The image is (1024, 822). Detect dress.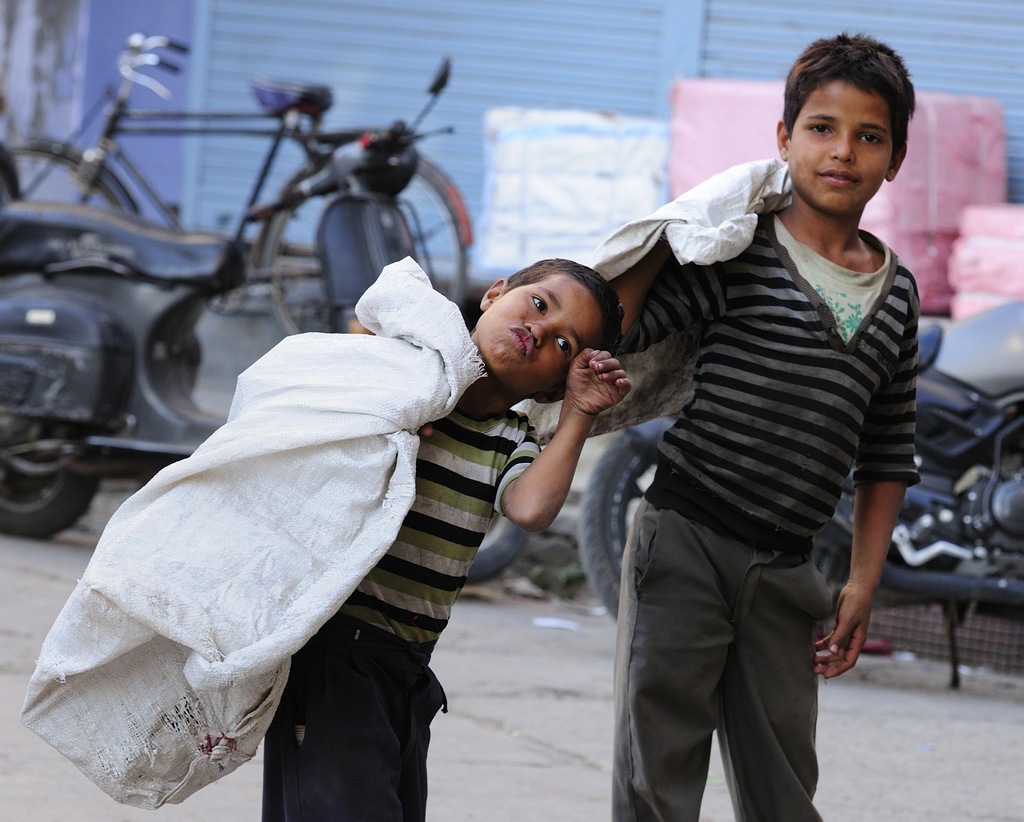
Detection: (616, 212, 924, 559).
